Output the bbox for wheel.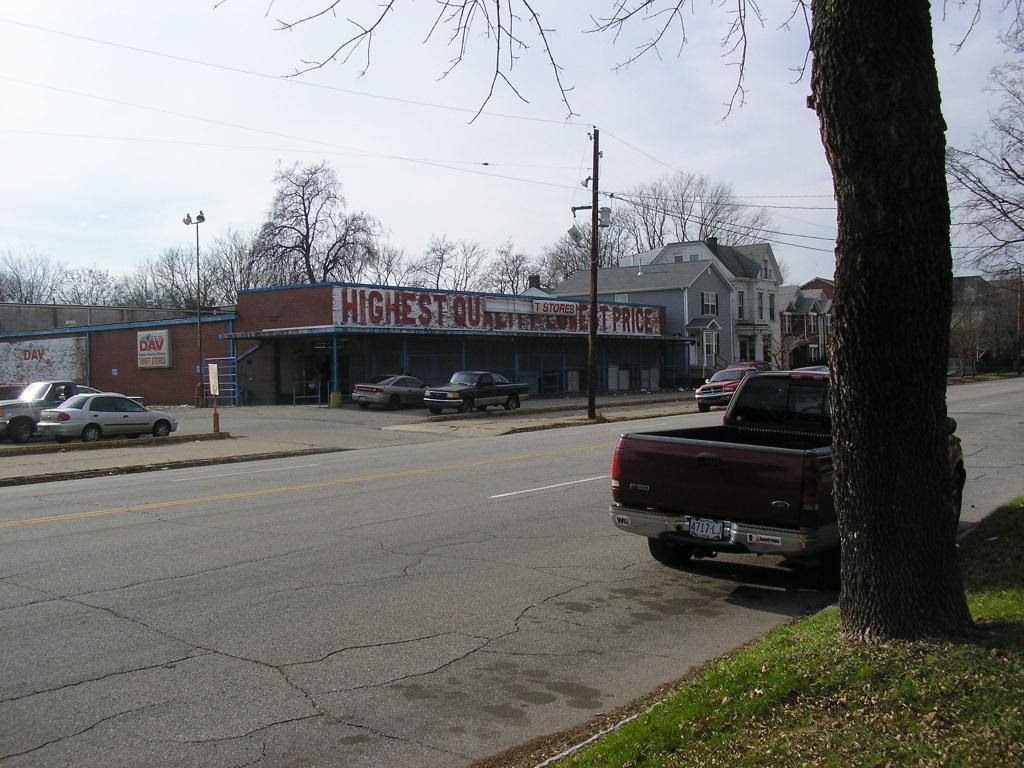
select_region(9, 420, 34, 444).
